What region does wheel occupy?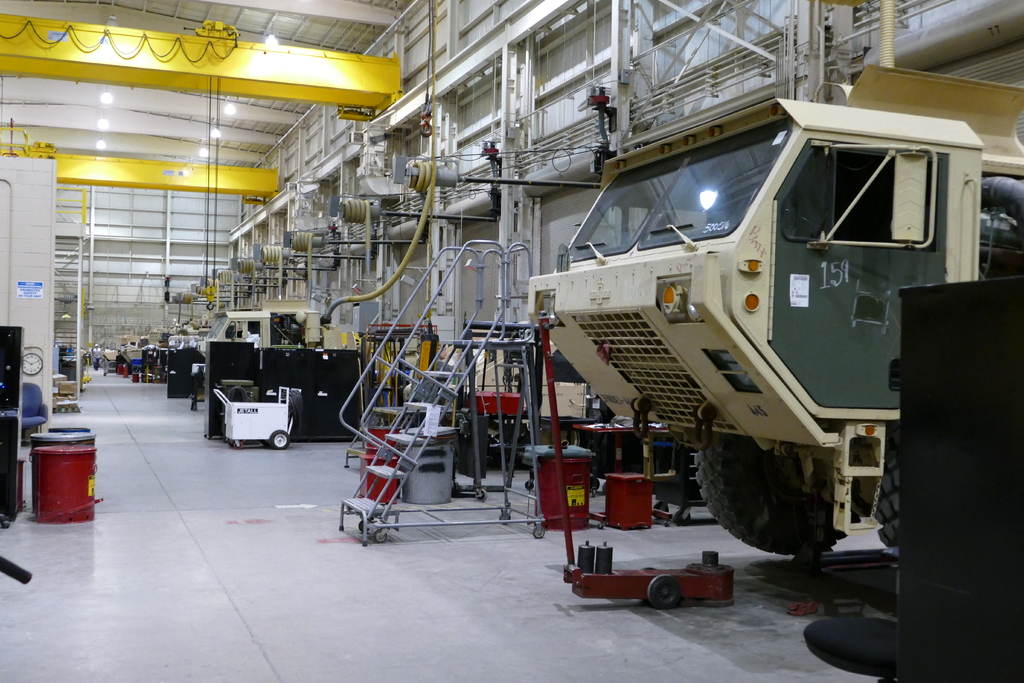
box(696, 432, 866, 556).
